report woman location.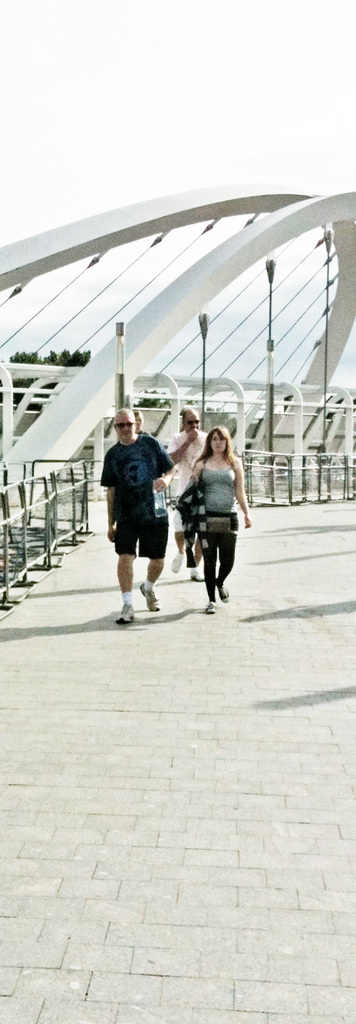
Report: 170, 422, 239, 617.
